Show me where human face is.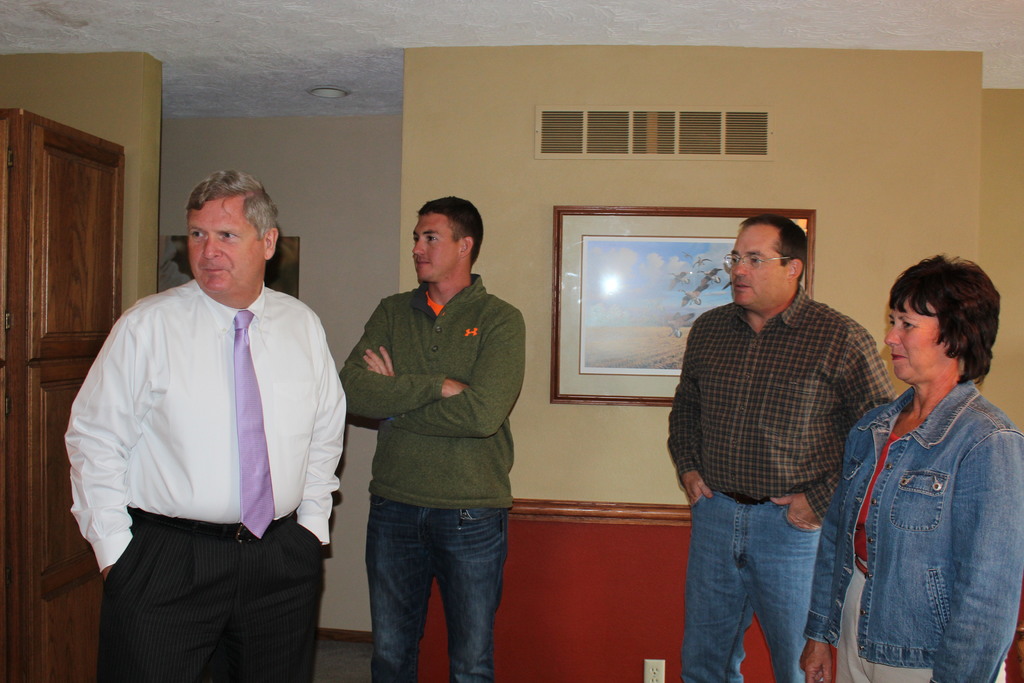
human face is at (x1=881, y1=292, x2=950, y2=383).
